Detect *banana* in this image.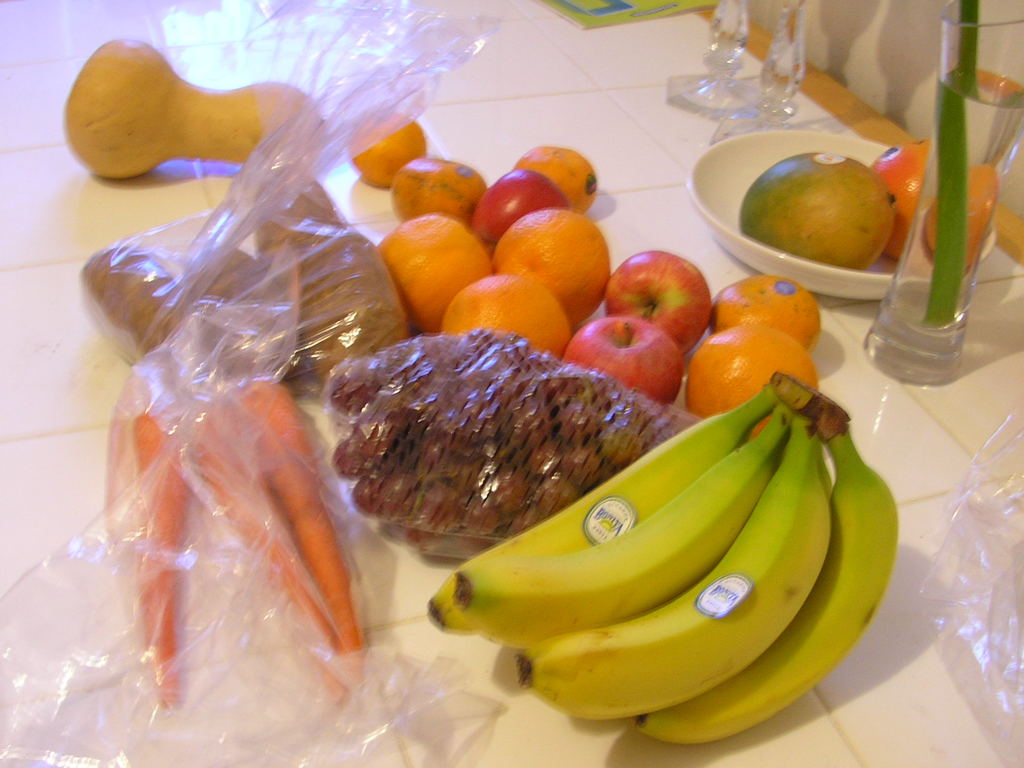
Detection: region(519, 416, 831, 721).
